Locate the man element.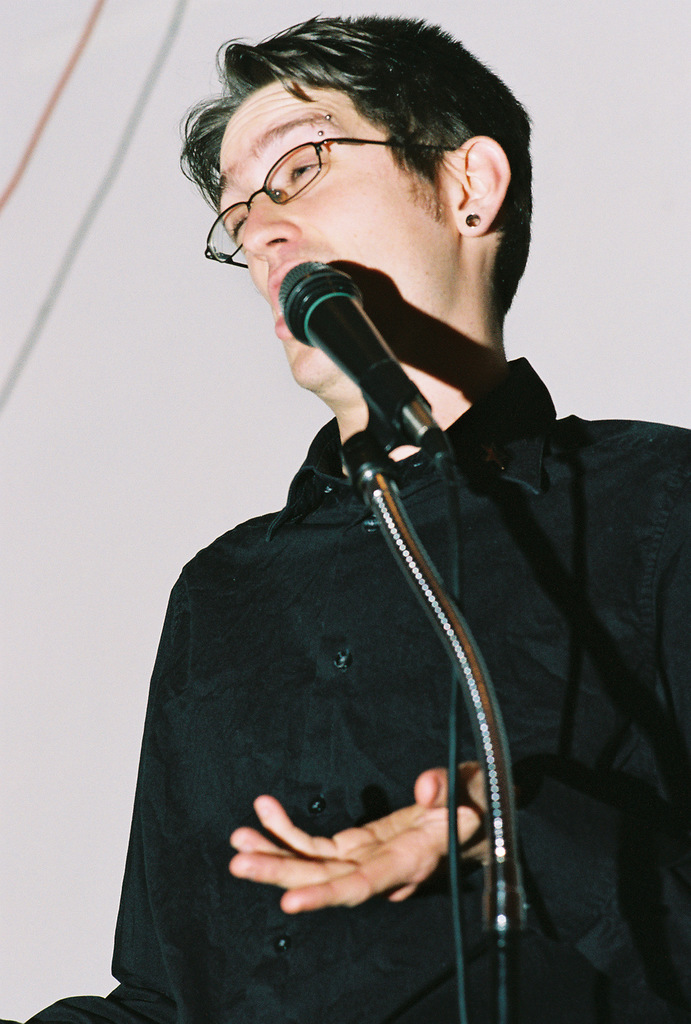
Element bbox: [x1=93, y1=59, x2=672, y2=984].
